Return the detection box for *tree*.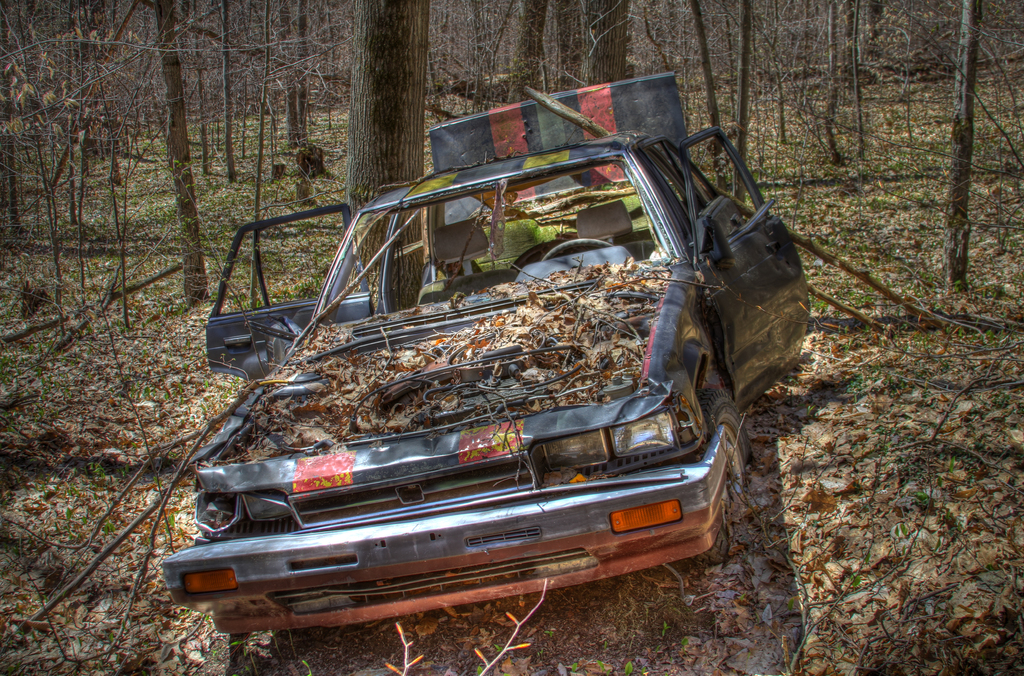
[x1=344, y1=0, x2=424, y2=313].
